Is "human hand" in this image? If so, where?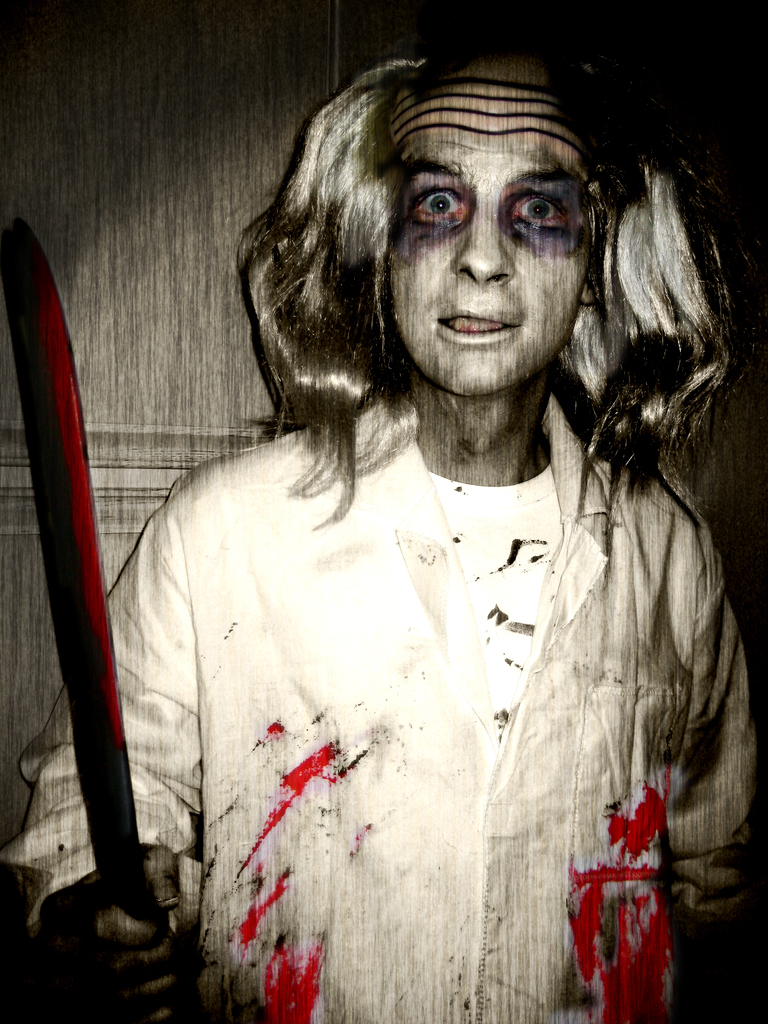
Yes, at {"x1": 24, "y1": 838, "x2": 202, "y2": 1020}.
